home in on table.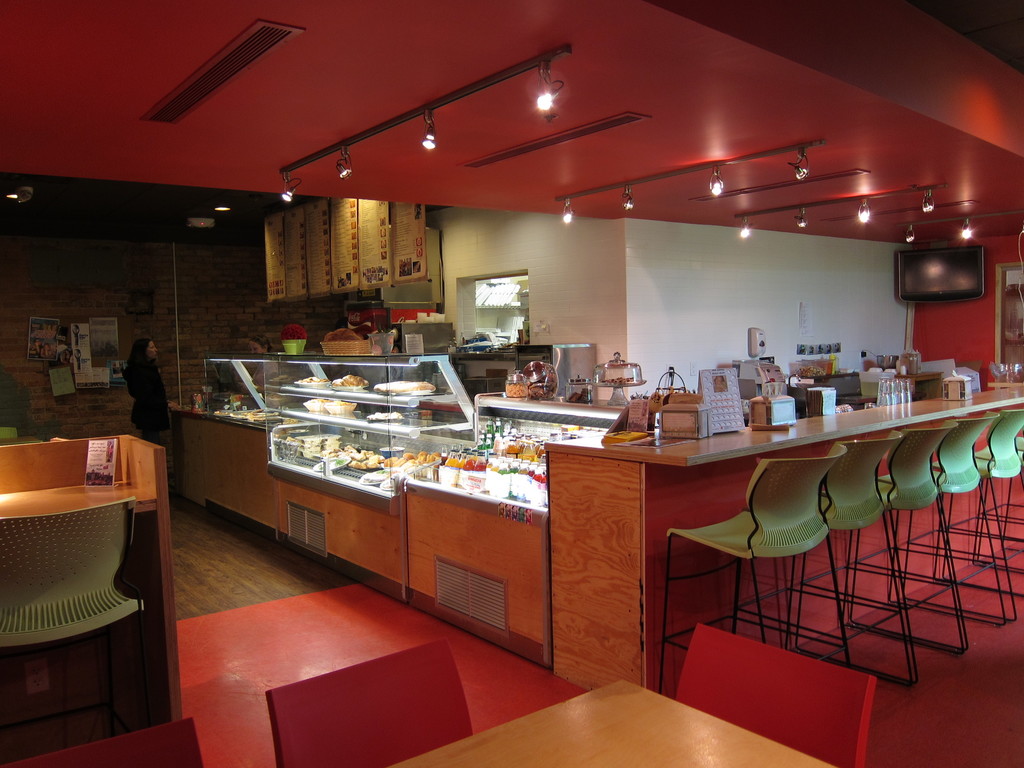
Homed in at <region>308, 657, 889, 767</region>.
